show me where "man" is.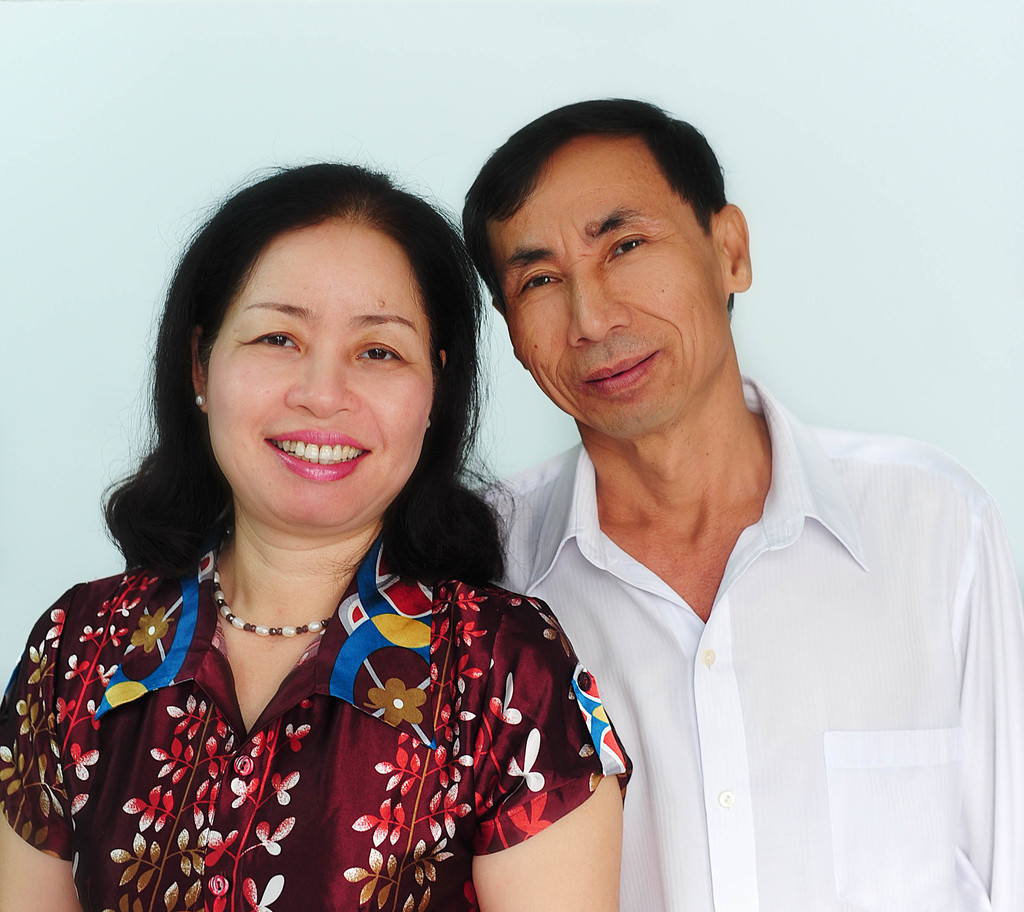
"man" is at 419/87/1021/898.
